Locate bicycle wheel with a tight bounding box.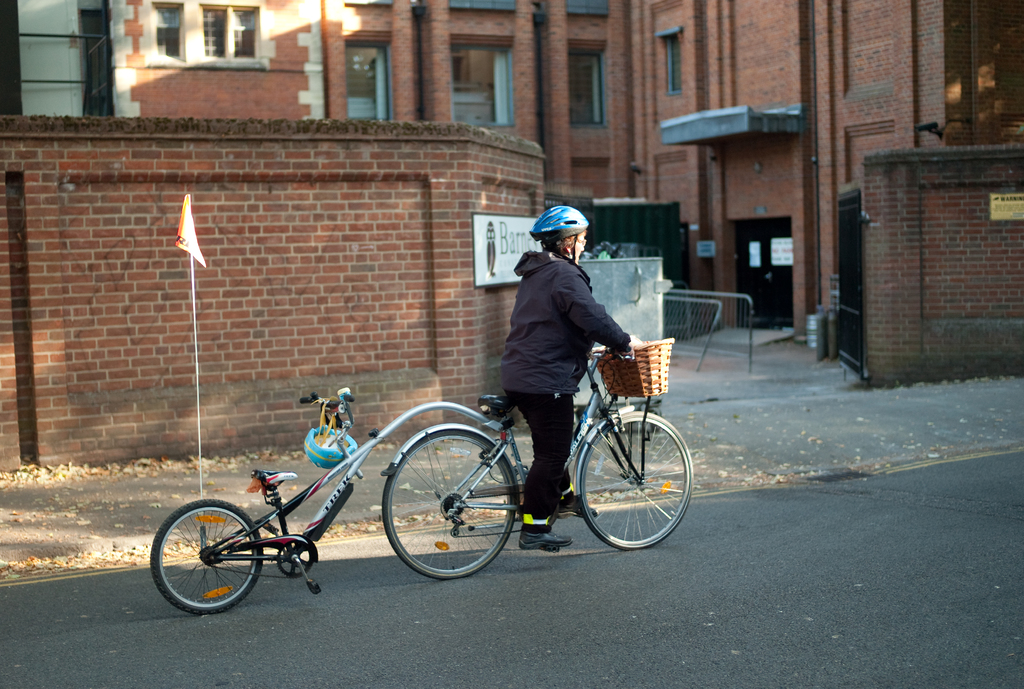
(x1=378, y1=428, x2=514, y2=580).
